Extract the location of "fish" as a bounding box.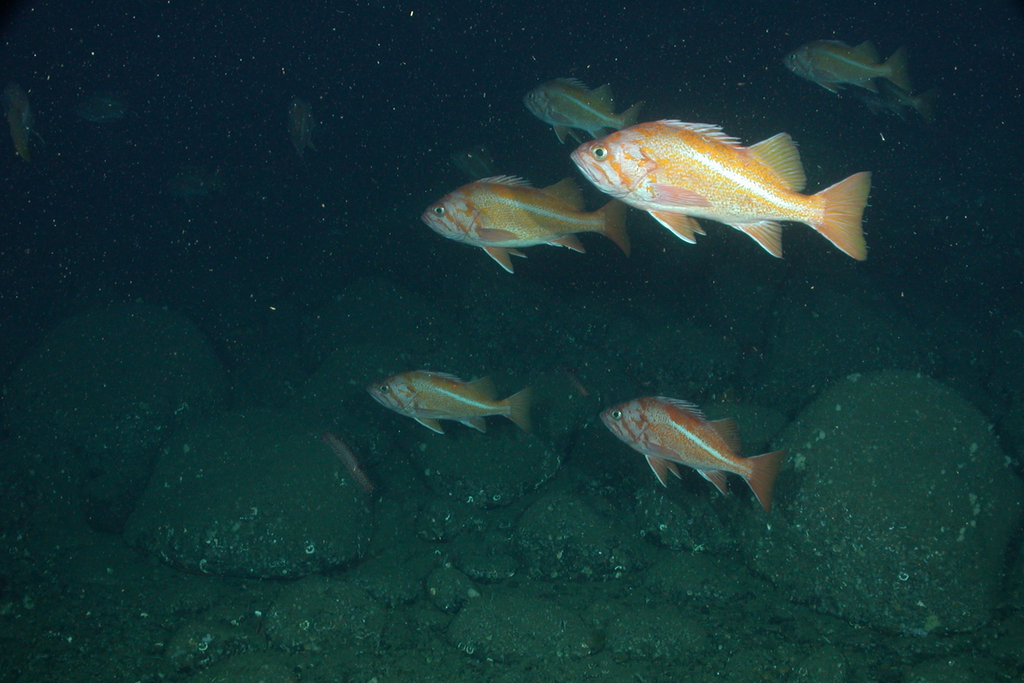
[417,168,639,276].
